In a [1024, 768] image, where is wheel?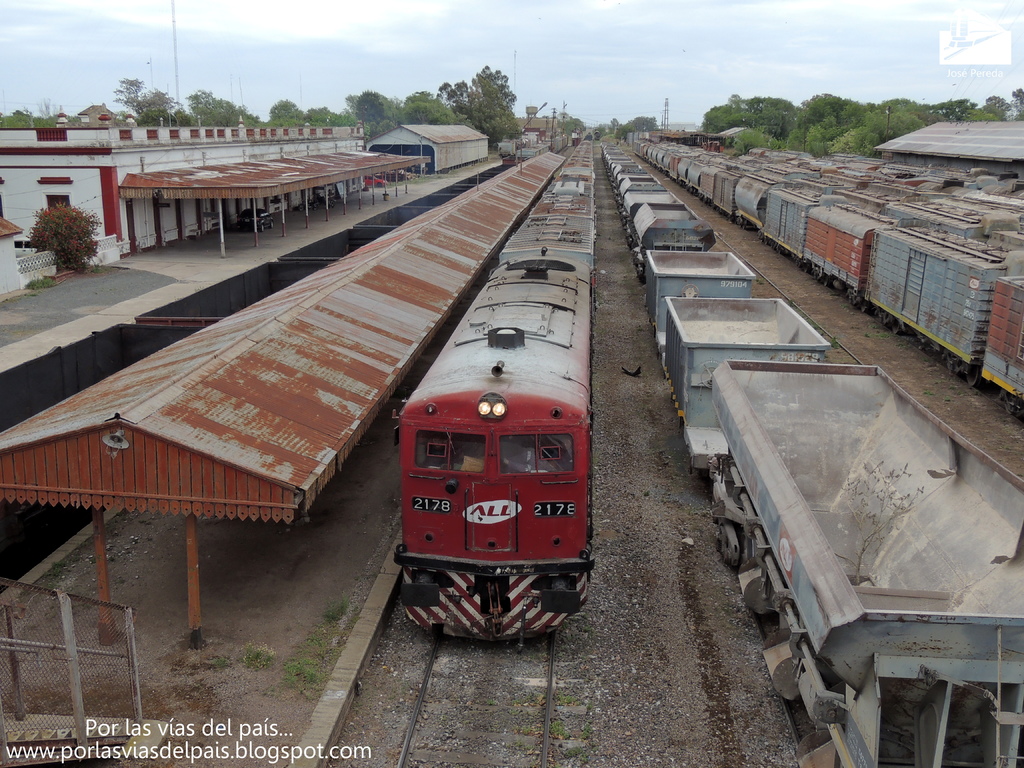
<bbox>890, 316, 901, 339</bbox>.
